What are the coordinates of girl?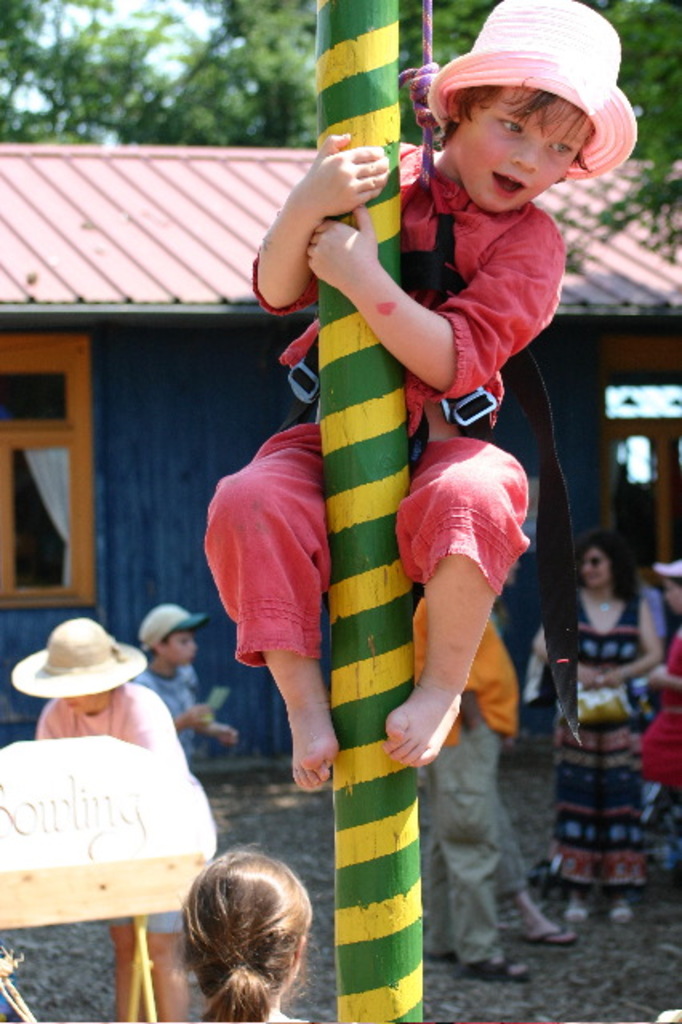
crop(6, 611, 223, 1022).
